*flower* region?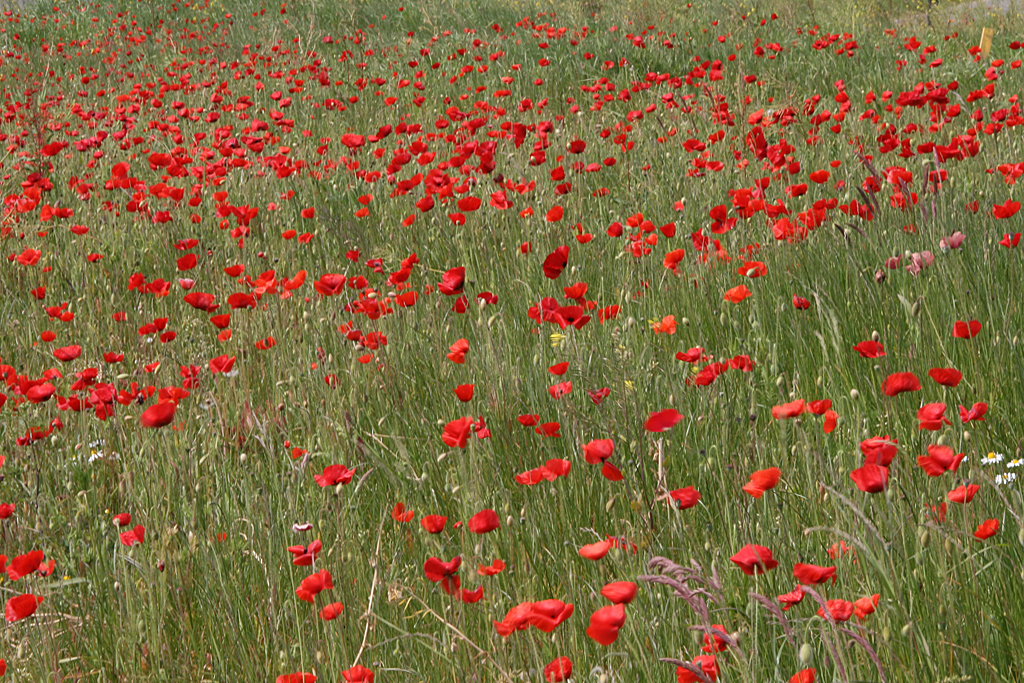
(left=394, top=500, right=414, bottom=524)
